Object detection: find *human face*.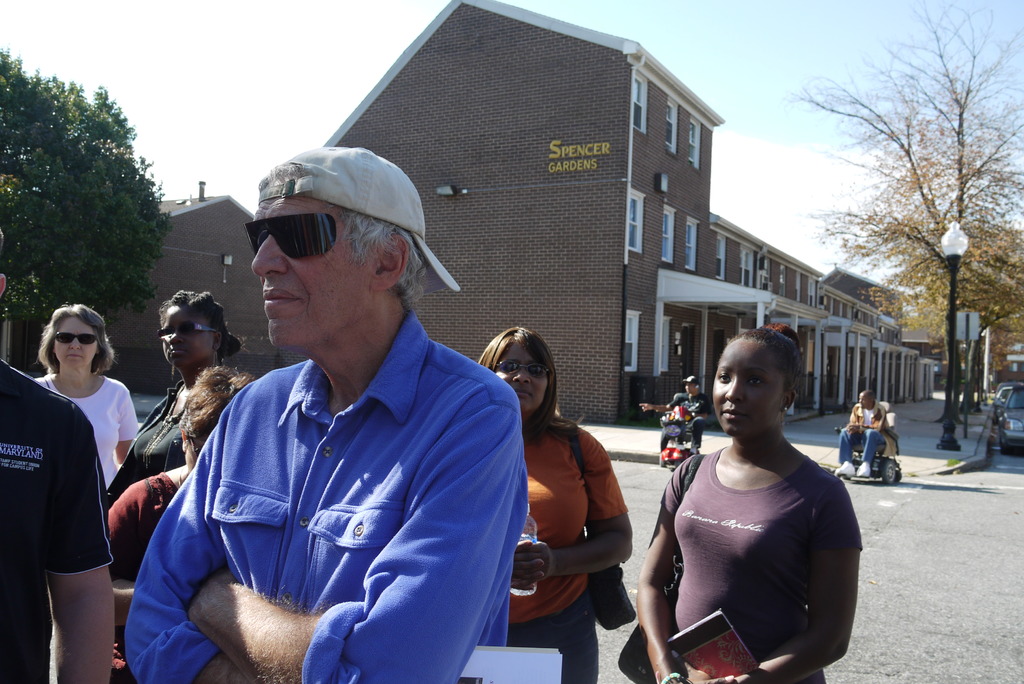
BBox(45, 311, 97, 365).
